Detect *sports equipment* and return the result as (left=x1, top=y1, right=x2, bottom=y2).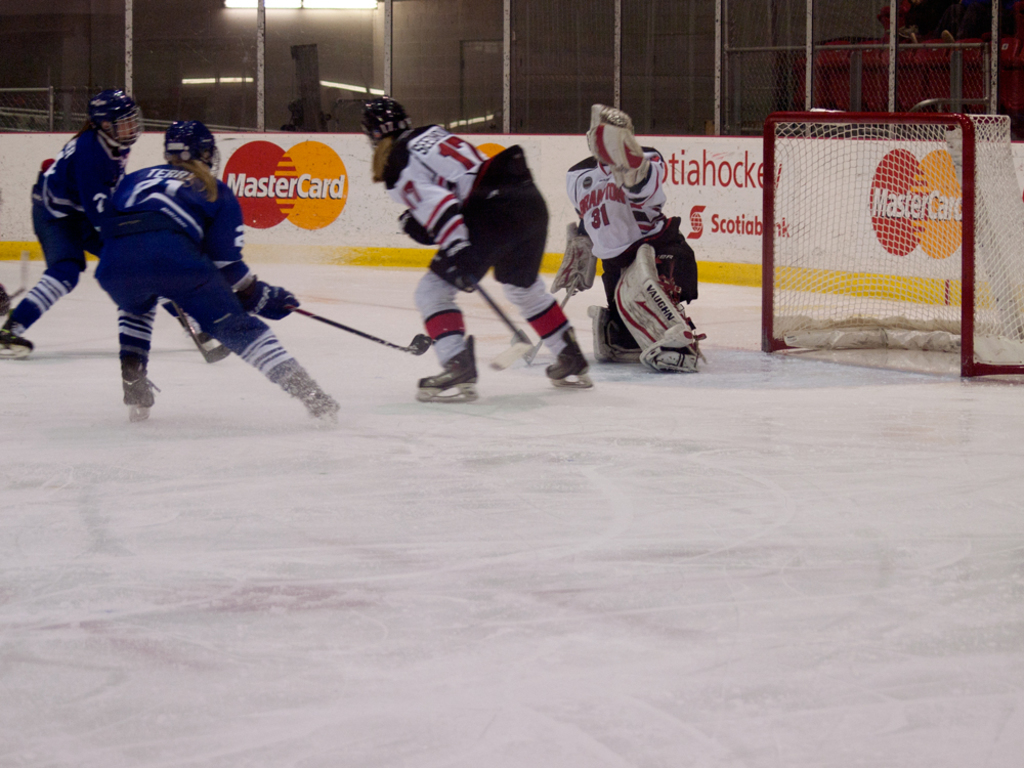
(left=541, top=323, right=596, bottom=391).
